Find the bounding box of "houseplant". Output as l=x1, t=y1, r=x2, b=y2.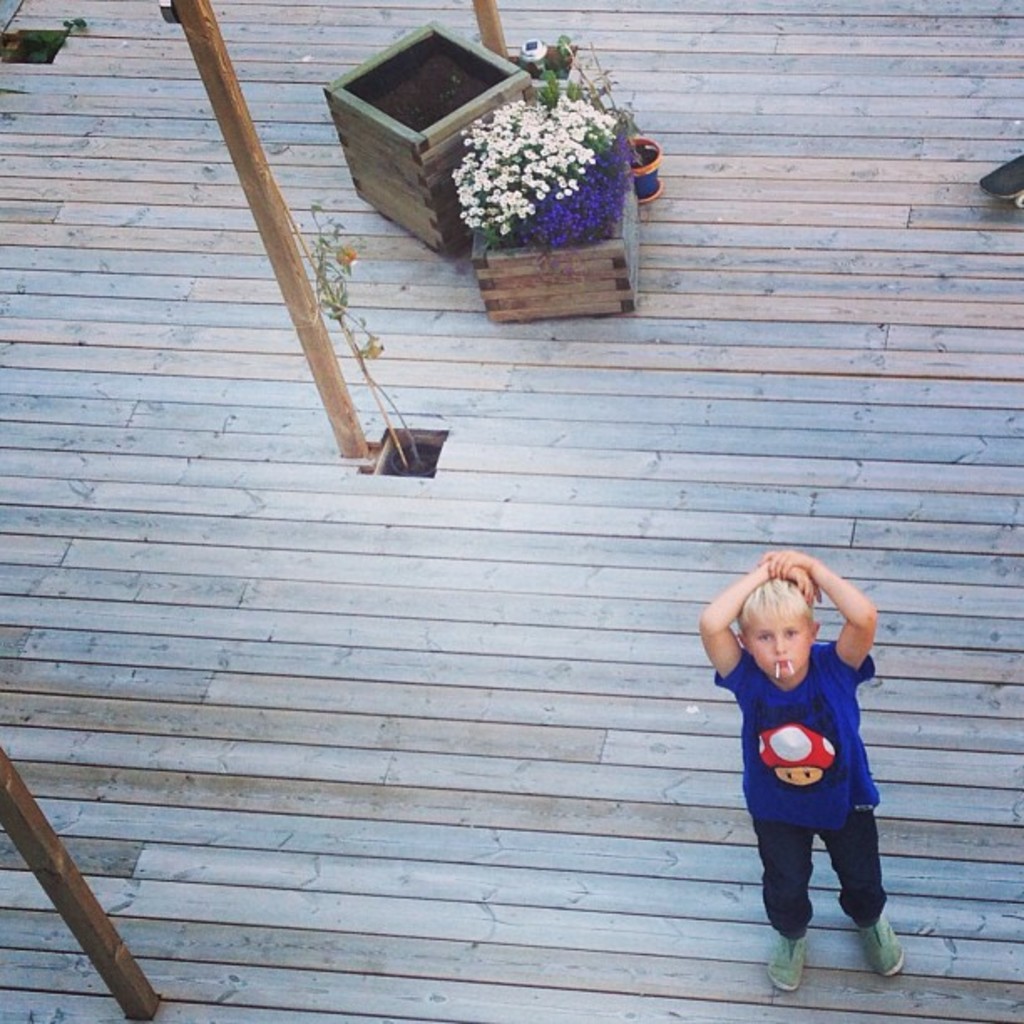
l=457, t=22, r=639, b=264.
